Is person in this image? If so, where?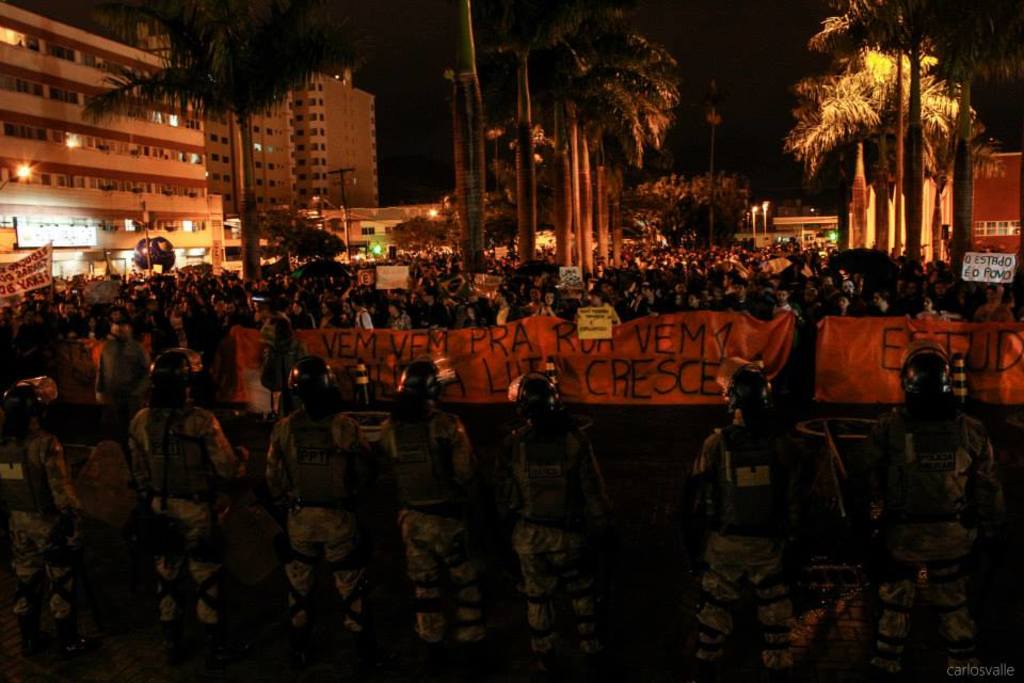
Yes, at 121,344,253,682.
